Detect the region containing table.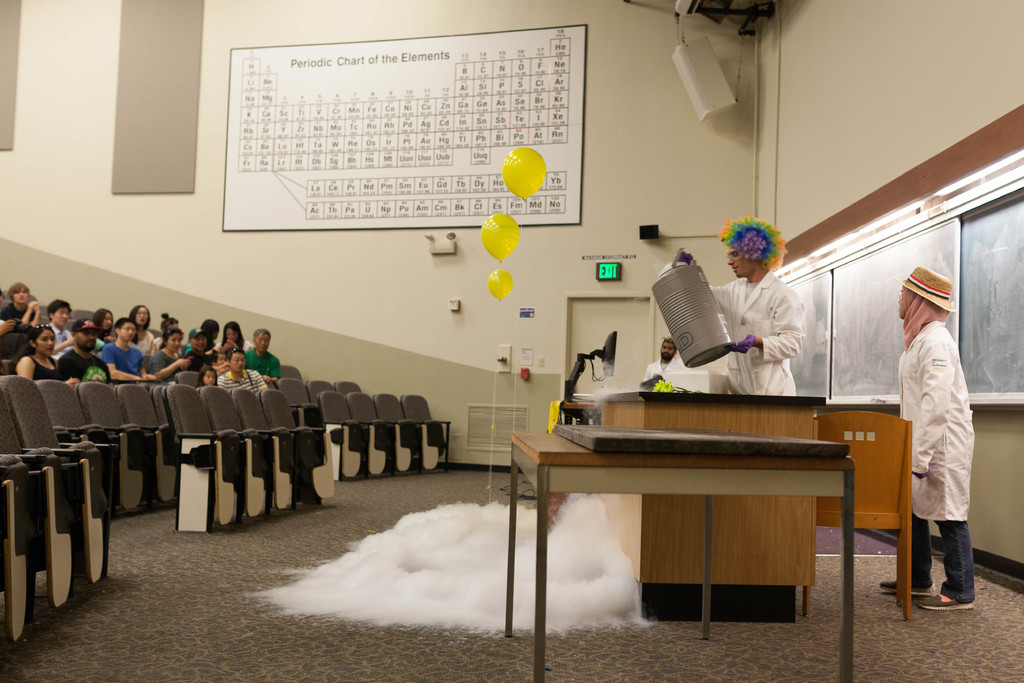
[602,390,824,623].
